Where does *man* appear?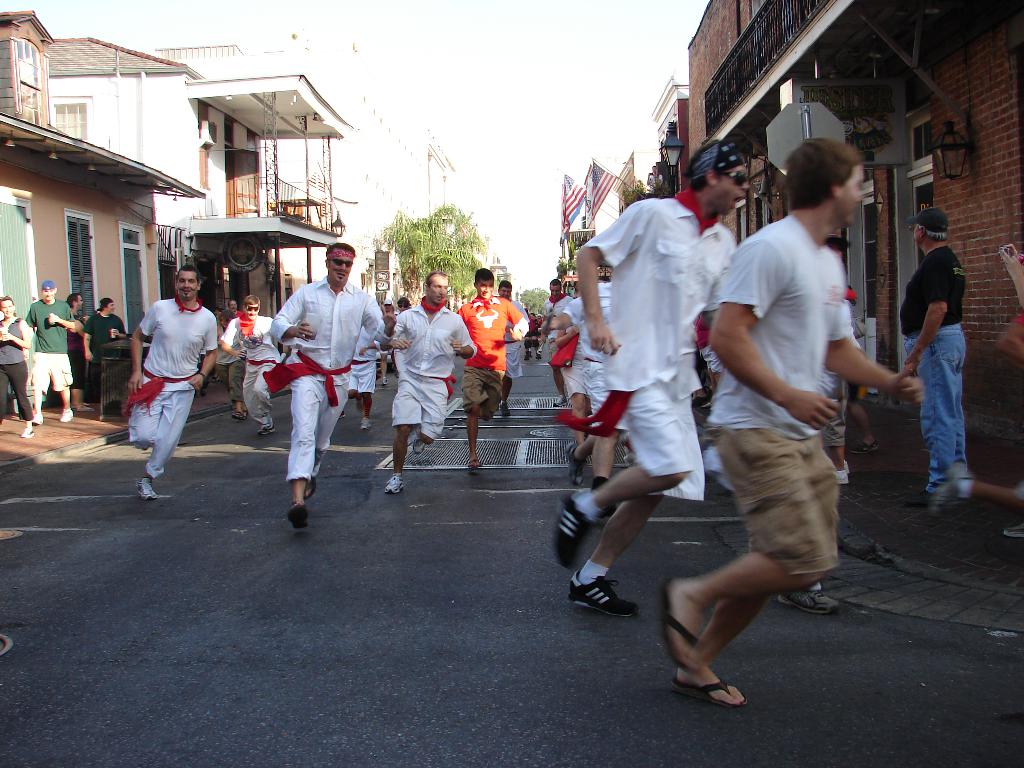
Appears at <region>348, 325, 381, 430</region>.
